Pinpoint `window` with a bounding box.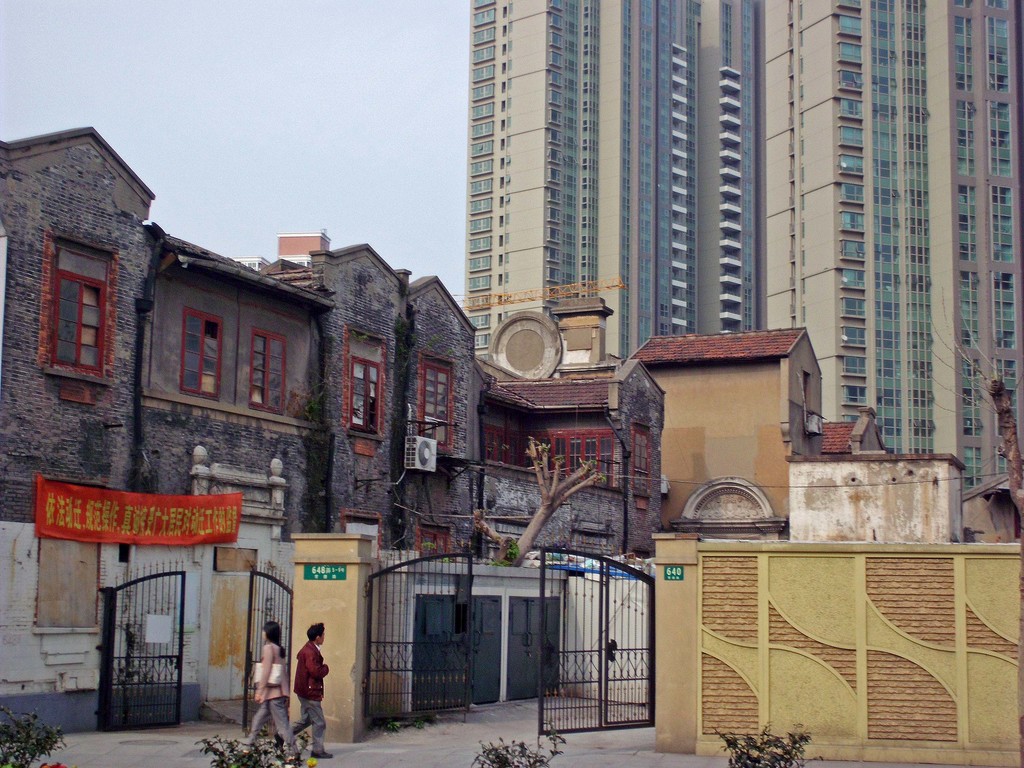
872 156 897 176.
